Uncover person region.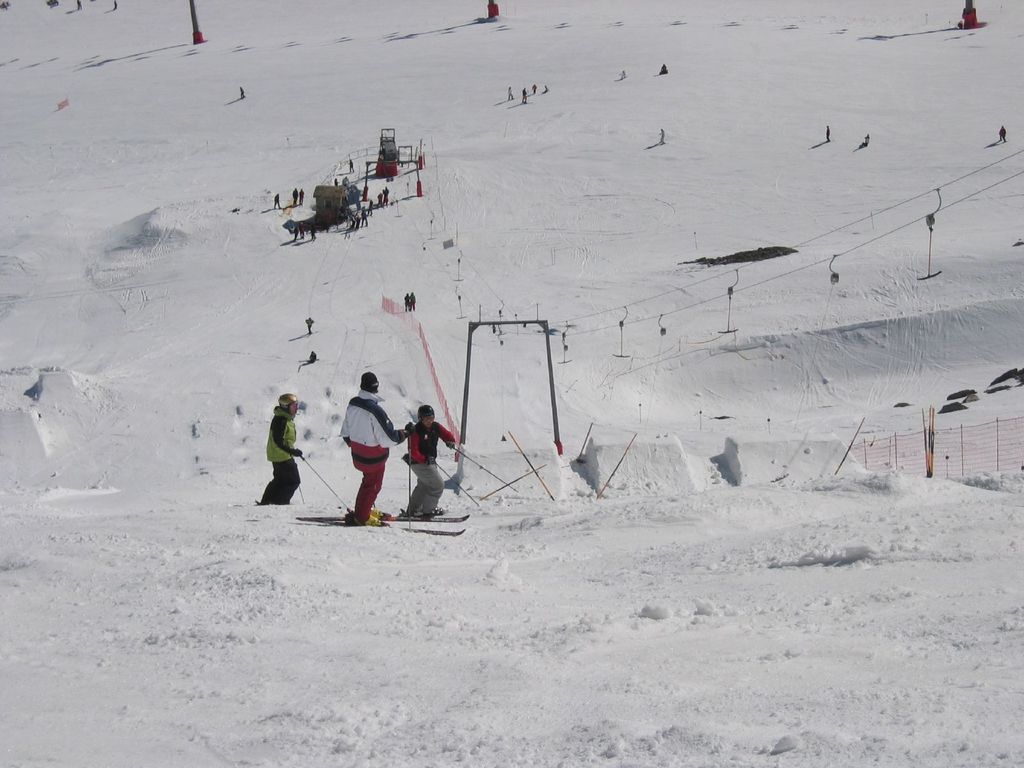
Uncovered: x1=367 y1=200 x2=378 y2=214.
